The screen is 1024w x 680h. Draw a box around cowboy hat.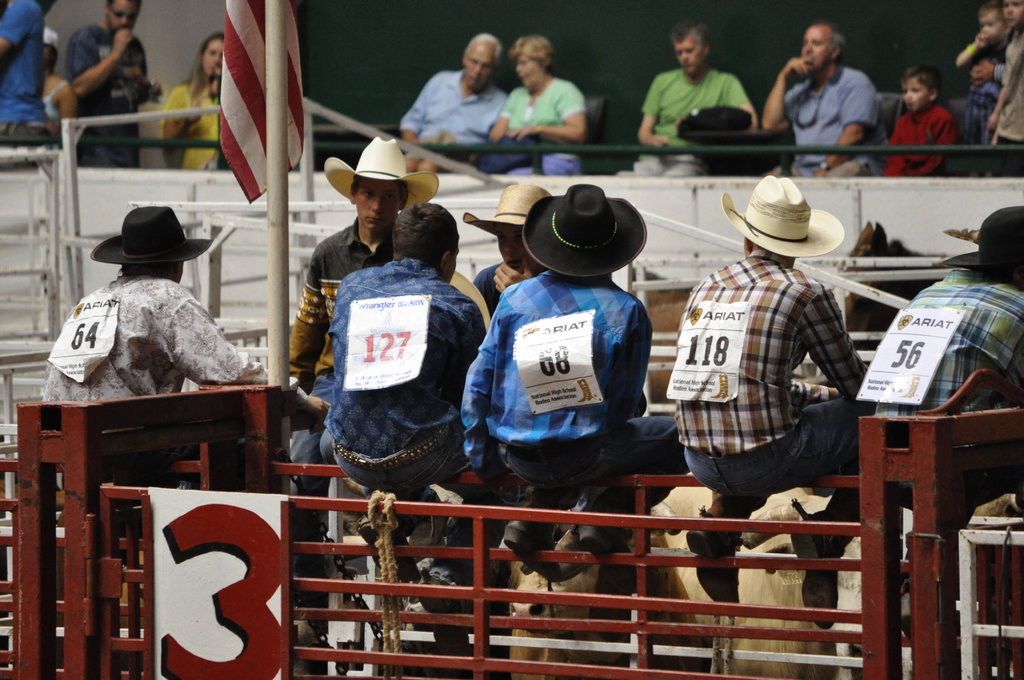
{"left": 325, "top": 135, "right": 444, "bottom": 216}.
